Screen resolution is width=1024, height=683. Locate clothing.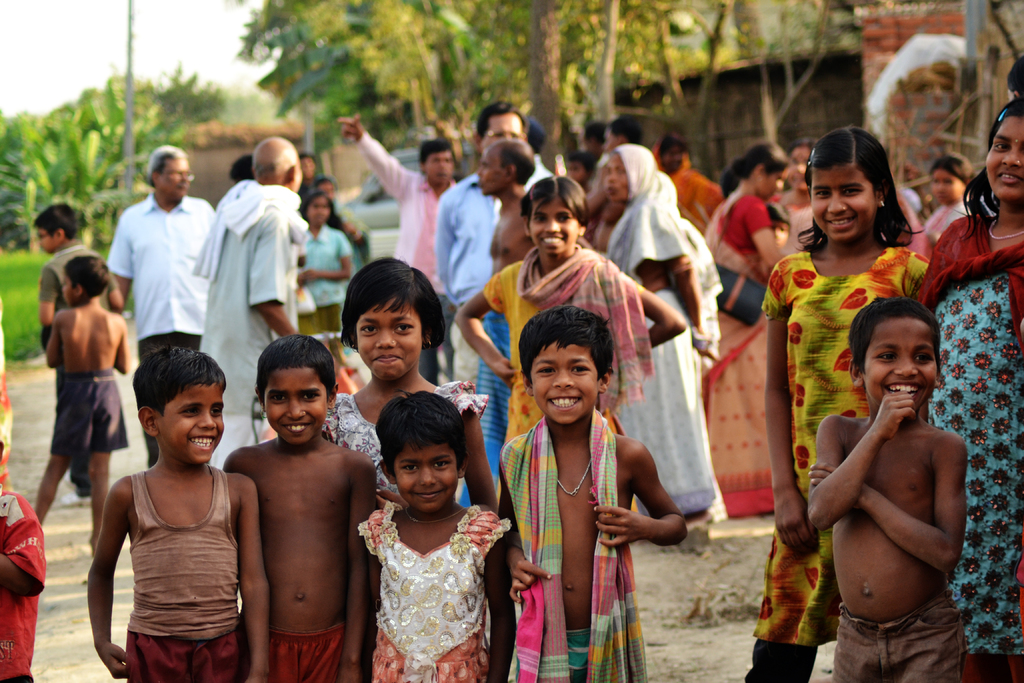
701:192:772:521.
